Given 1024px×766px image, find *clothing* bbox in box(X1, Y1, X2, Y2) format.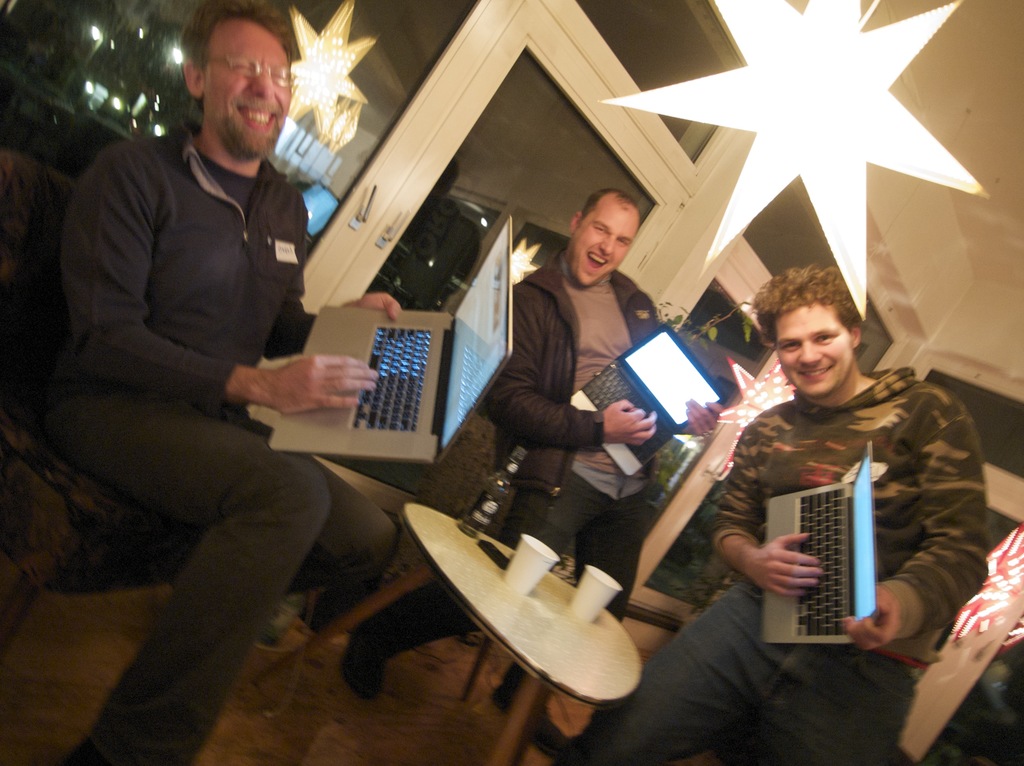
box(486, 256, 666, 624).
